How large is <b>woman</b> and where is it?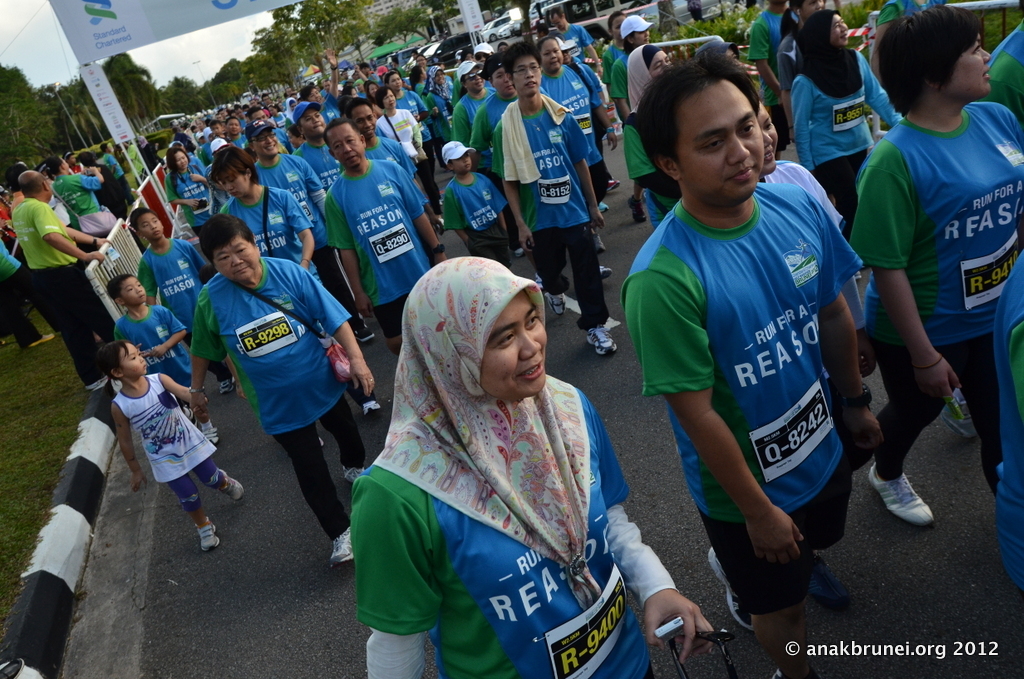
Bounding box: 188,213,380,566.
